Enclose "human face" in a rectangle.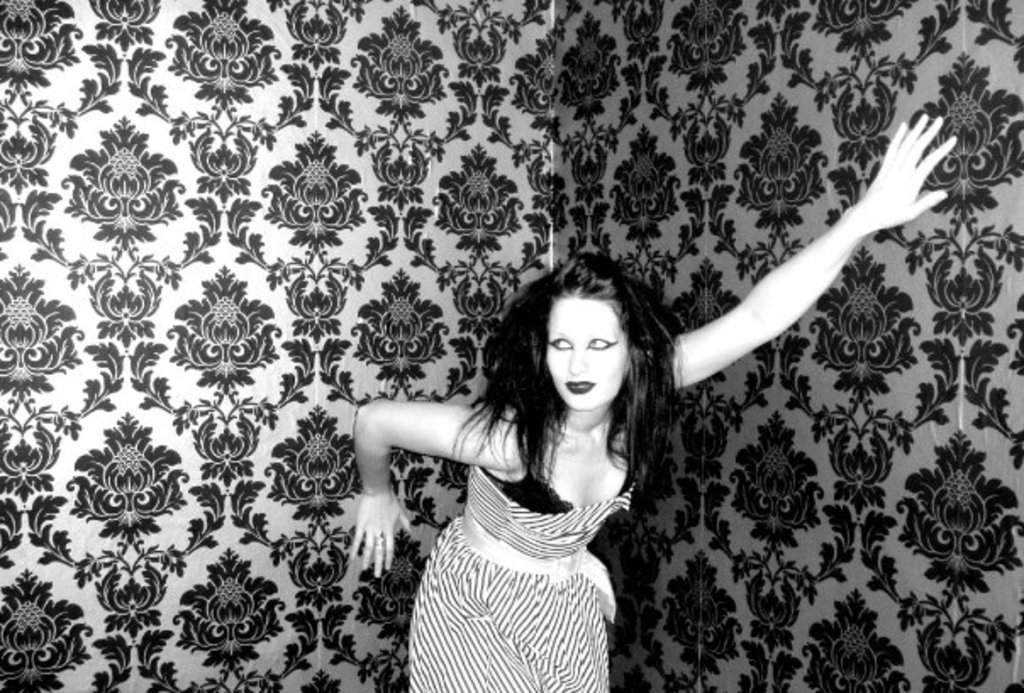
BBox(546, 288, 624, 415).
